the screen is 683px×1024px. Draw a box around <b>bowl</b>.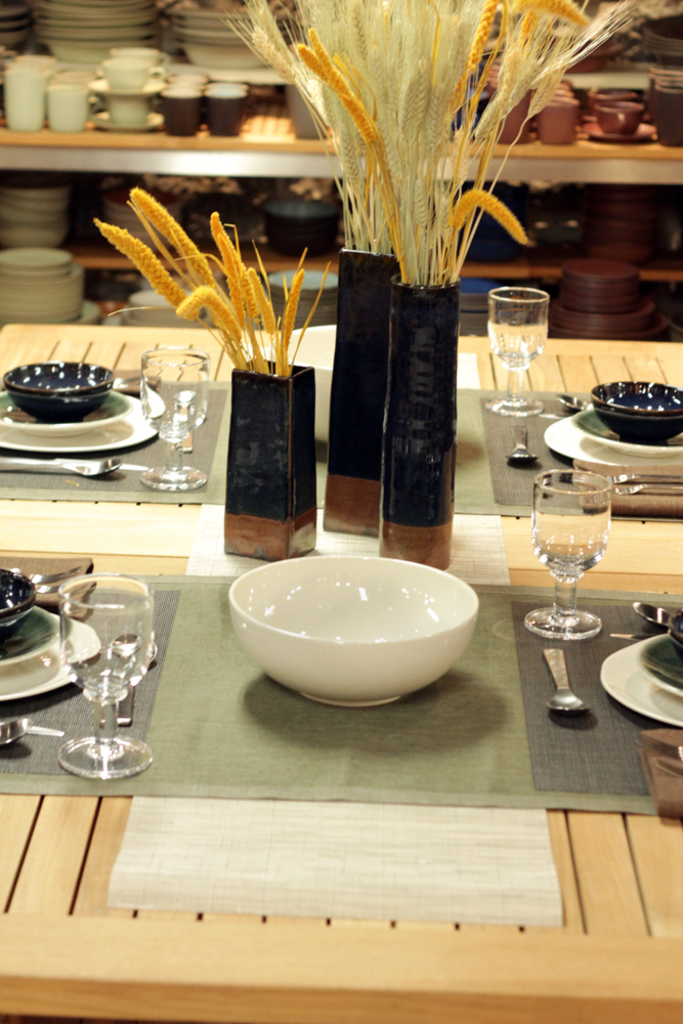
bbox=[7, 389, 111, 426].
